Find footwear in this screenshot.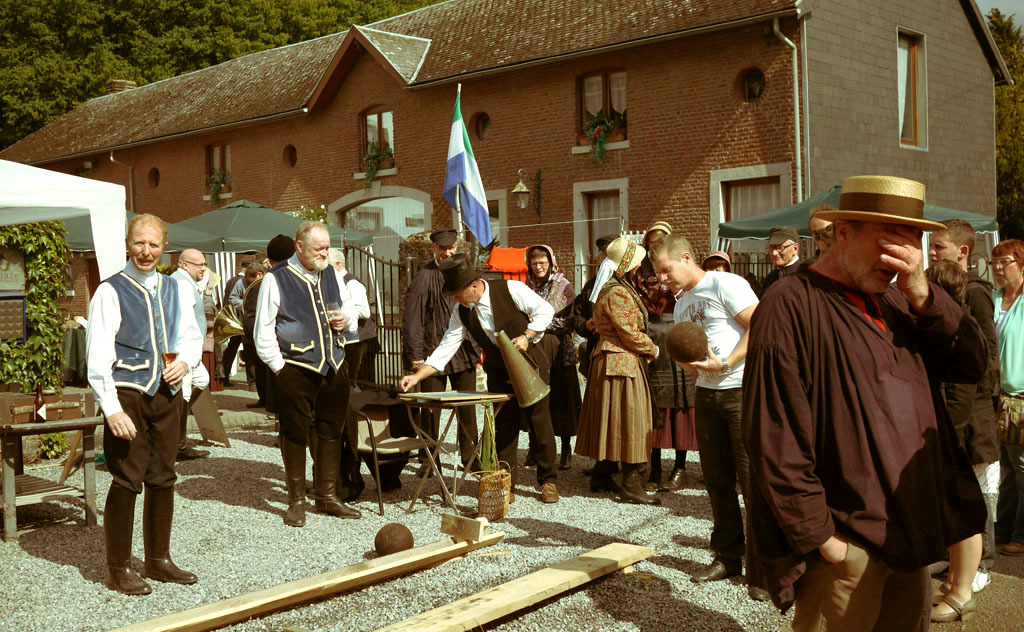
The bounding box for footwear is (103, 538, 173, 603).
